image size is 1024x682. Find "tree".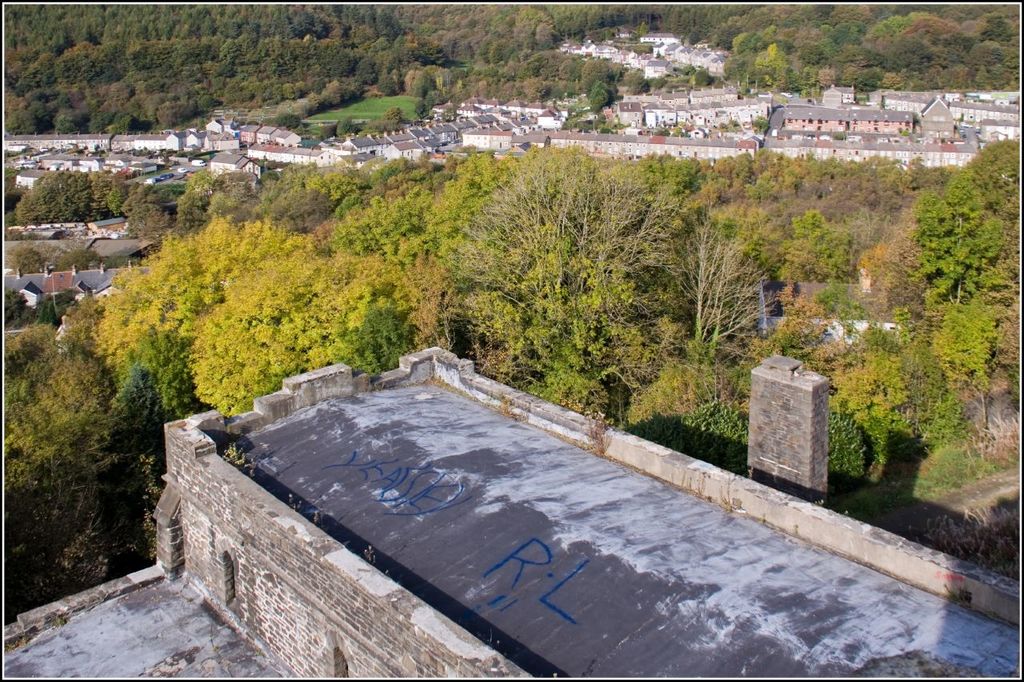
<region>307, 92, 320, 114</region>.
